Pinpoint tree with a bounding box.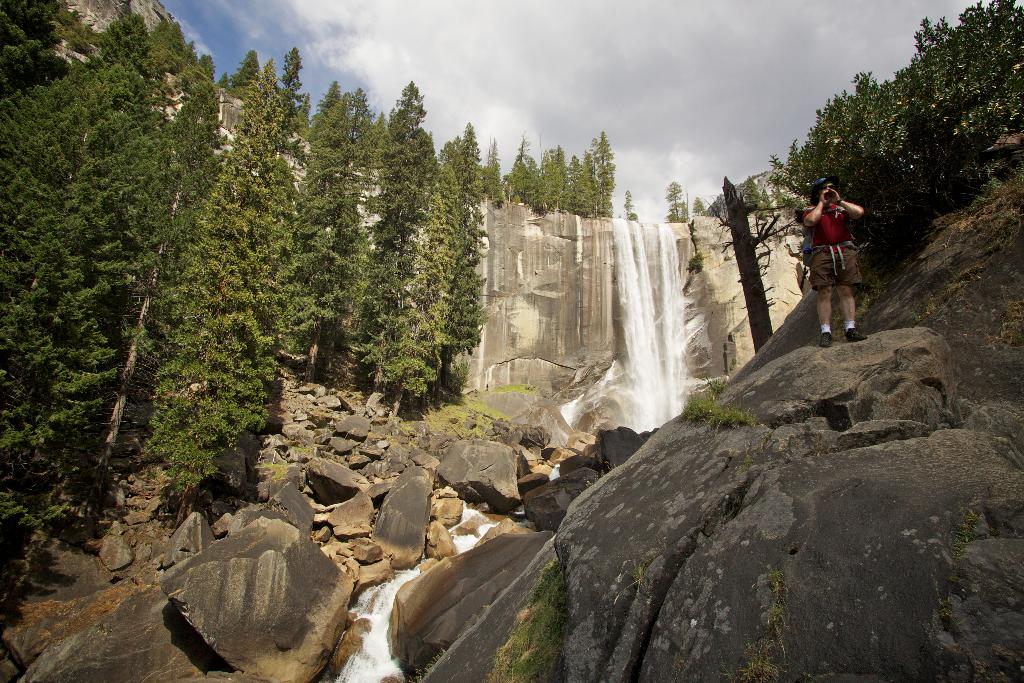
bbox(0, 0, 616, 605).
